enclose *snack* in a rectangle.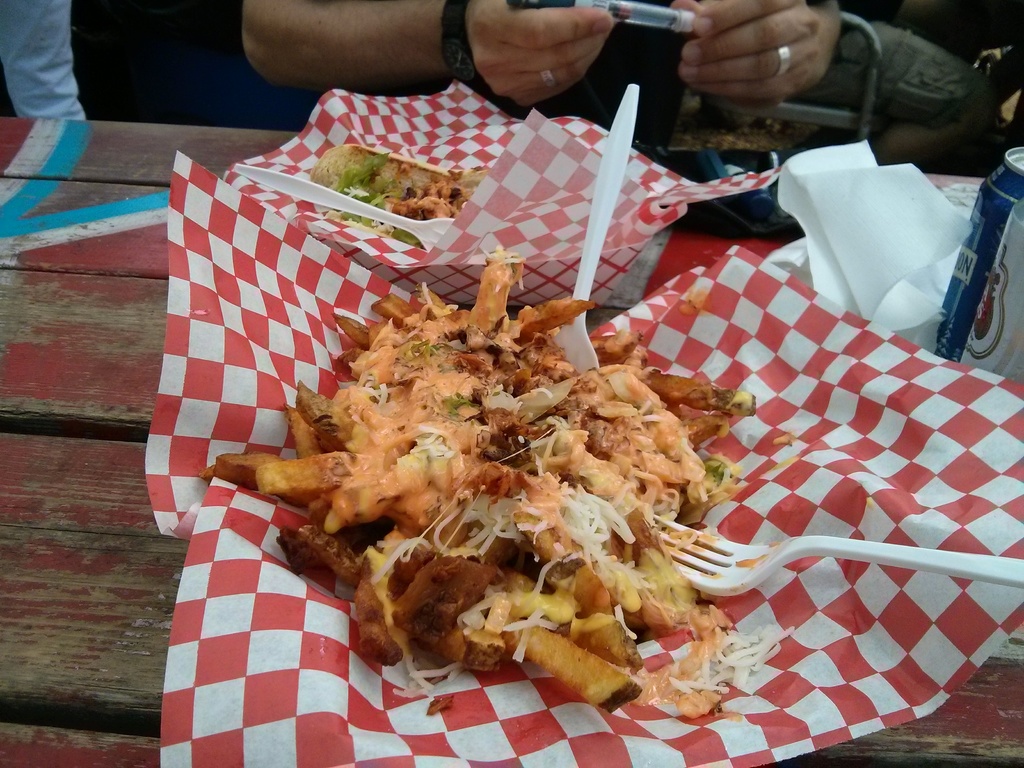
bbox=[243, 328, 744, 724].
